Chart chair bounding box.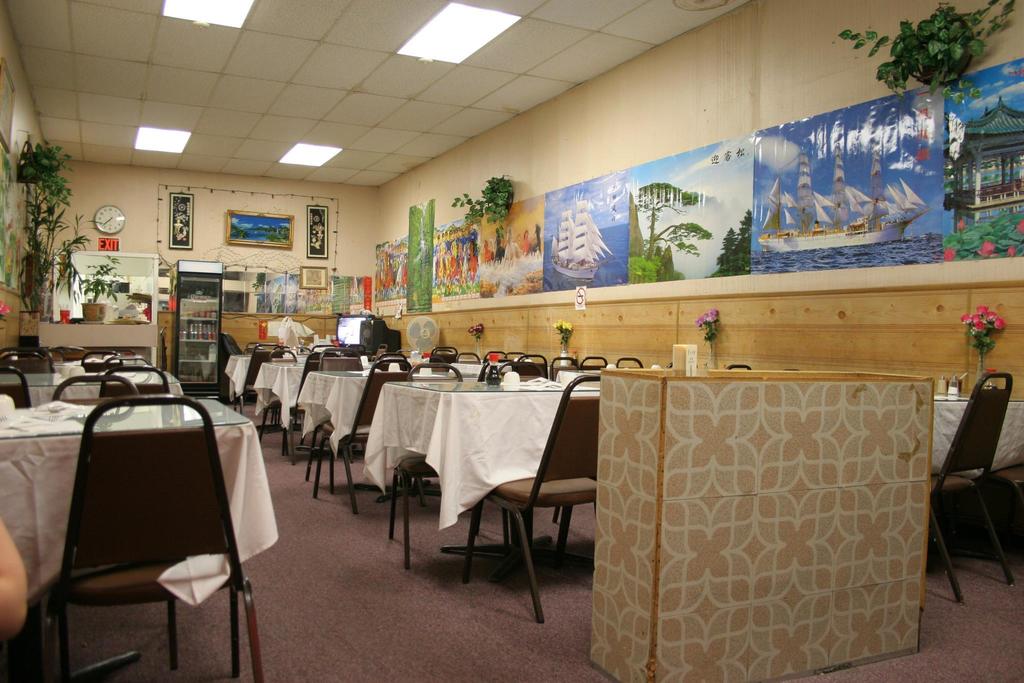
Charted: Rect(434, 345, 450, 361).
